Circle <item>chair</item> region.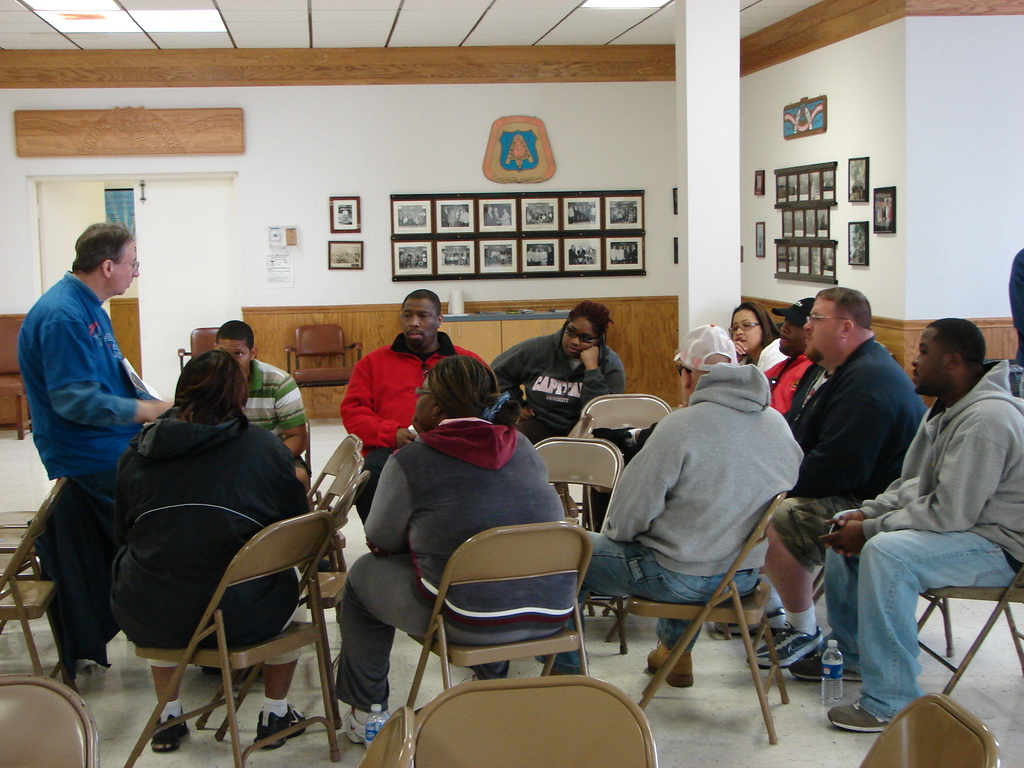
Region: BBox(0, 506, 40, 532).
